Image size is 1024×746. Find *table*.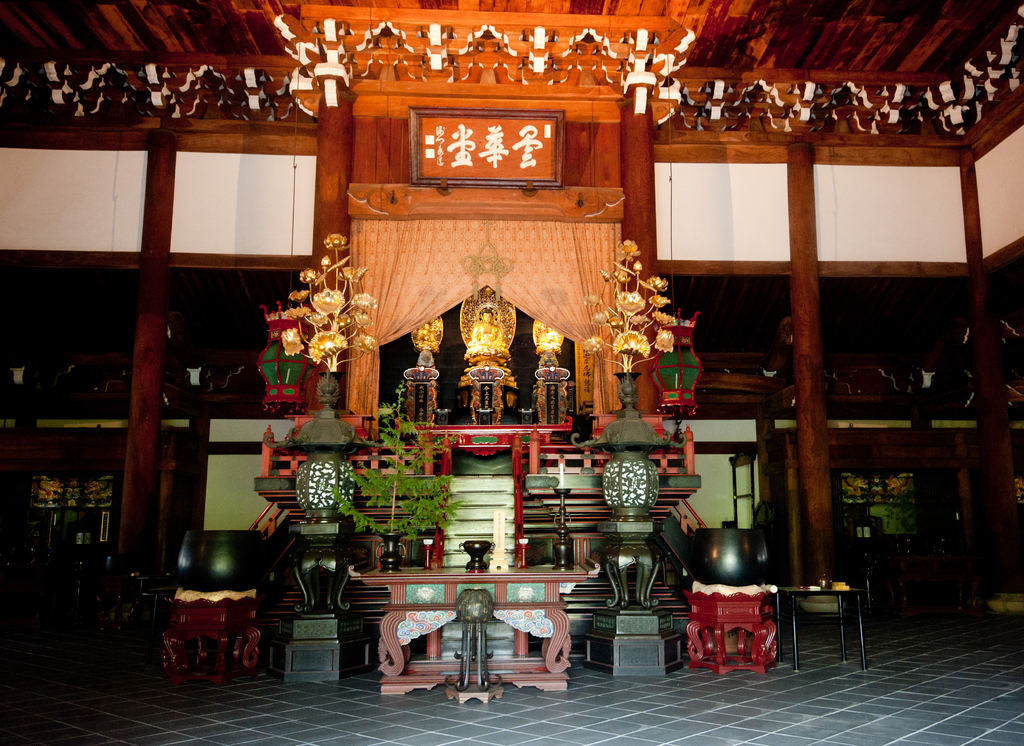
<region>358, 565, 589, 696</region>.
